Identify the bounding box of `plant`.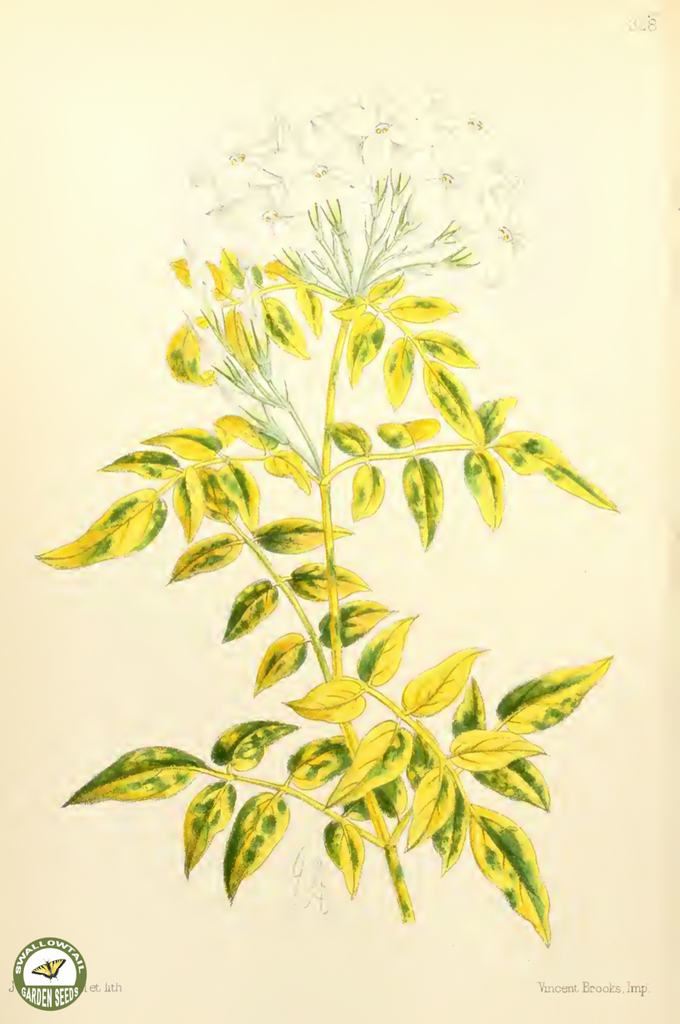
BBox(50, 56, 627, 989).
